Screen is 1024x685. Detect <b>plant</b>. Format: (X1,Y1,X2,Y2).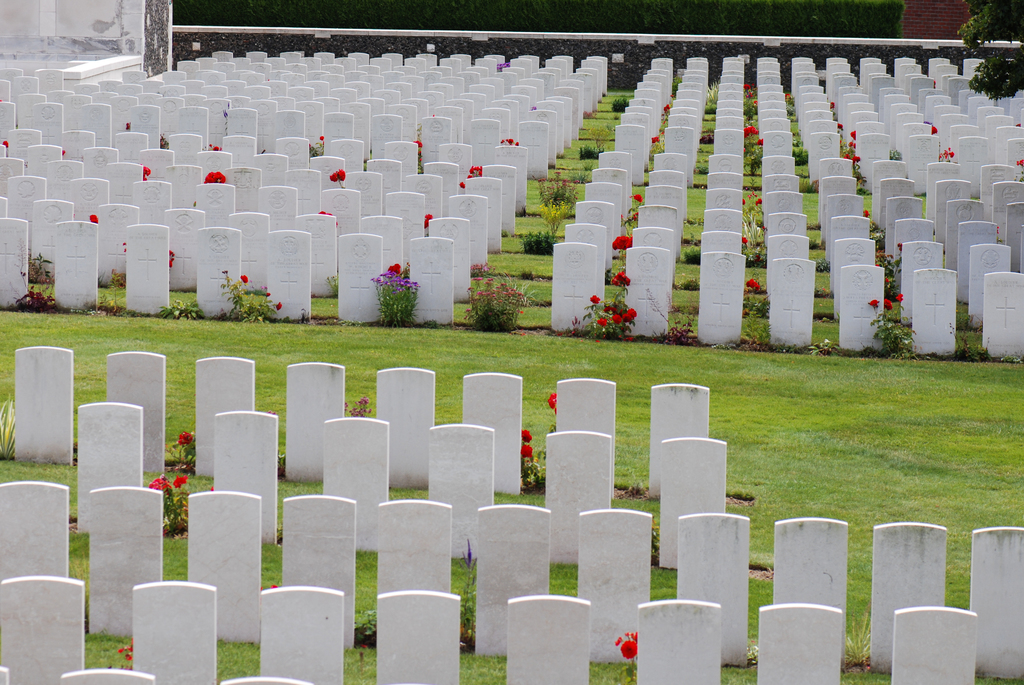
(168,424,198,471).
